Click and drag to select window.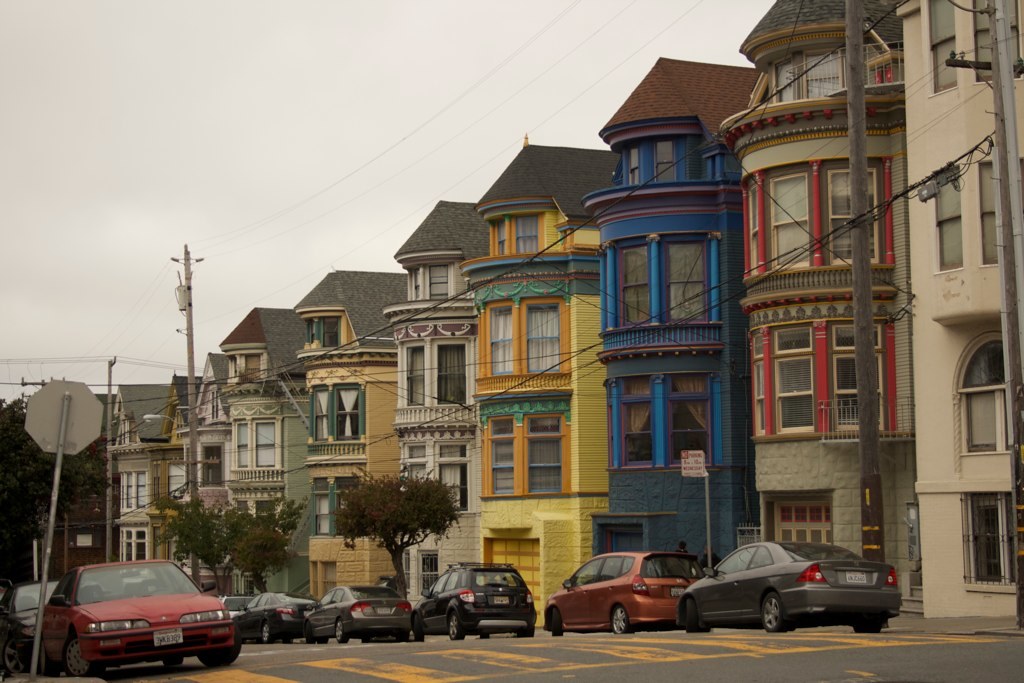
Selection: region(126, 532, 150, 565).
